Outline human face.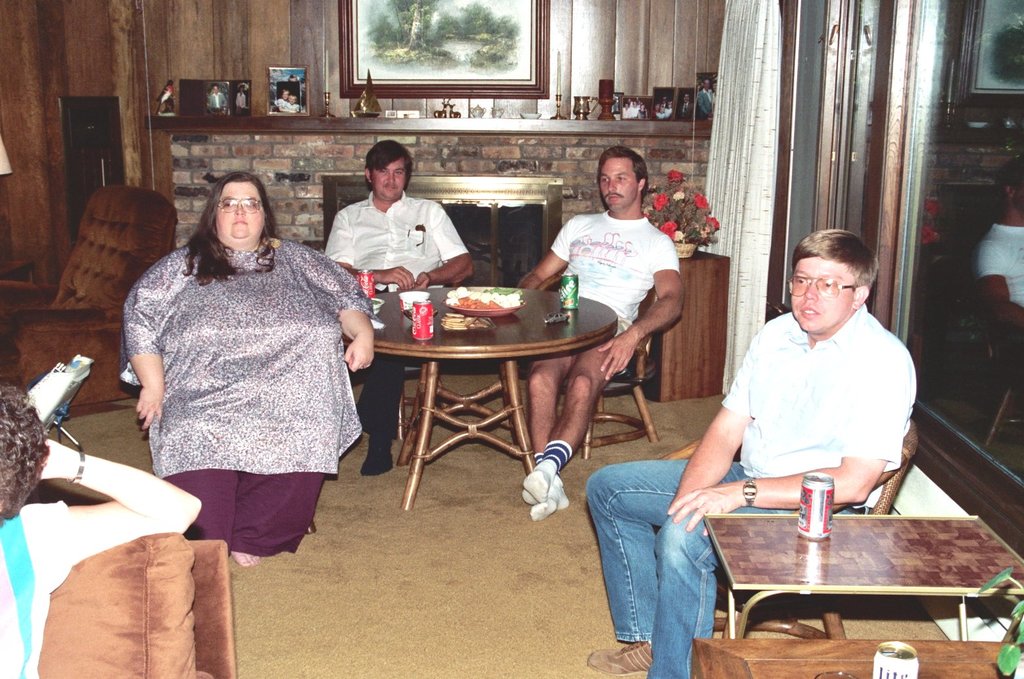
Outline: x1=788, y1=251, x2=858, y2=331.
